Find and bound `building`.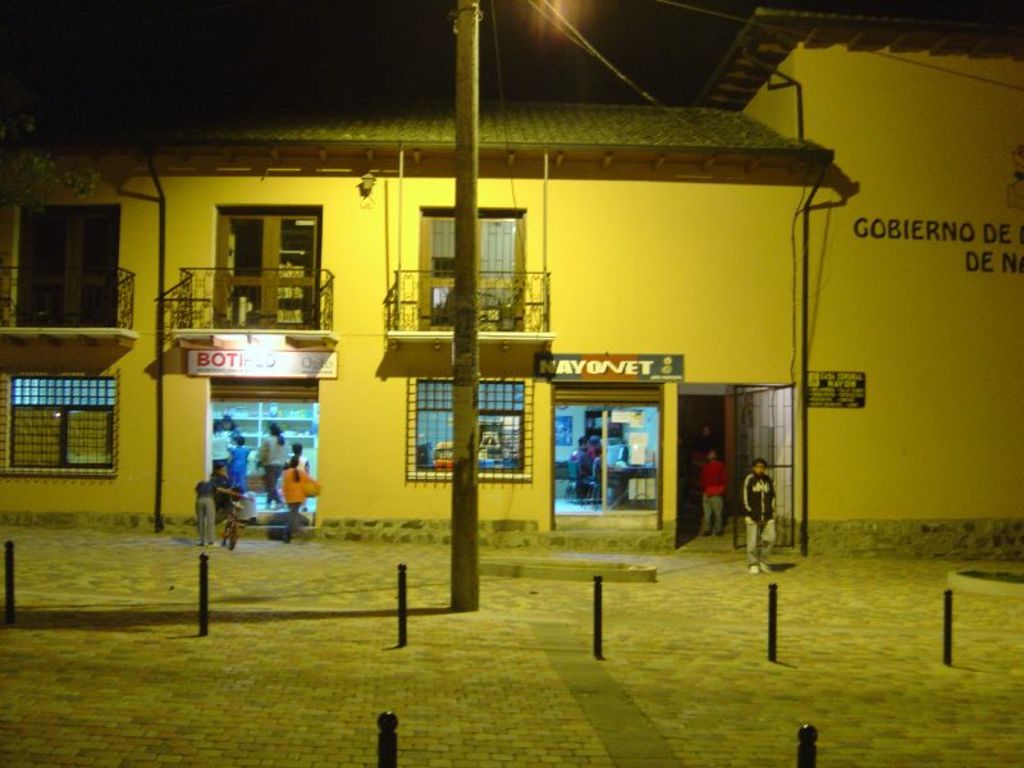
Bound: <box>0,5,1023,562</box>.
